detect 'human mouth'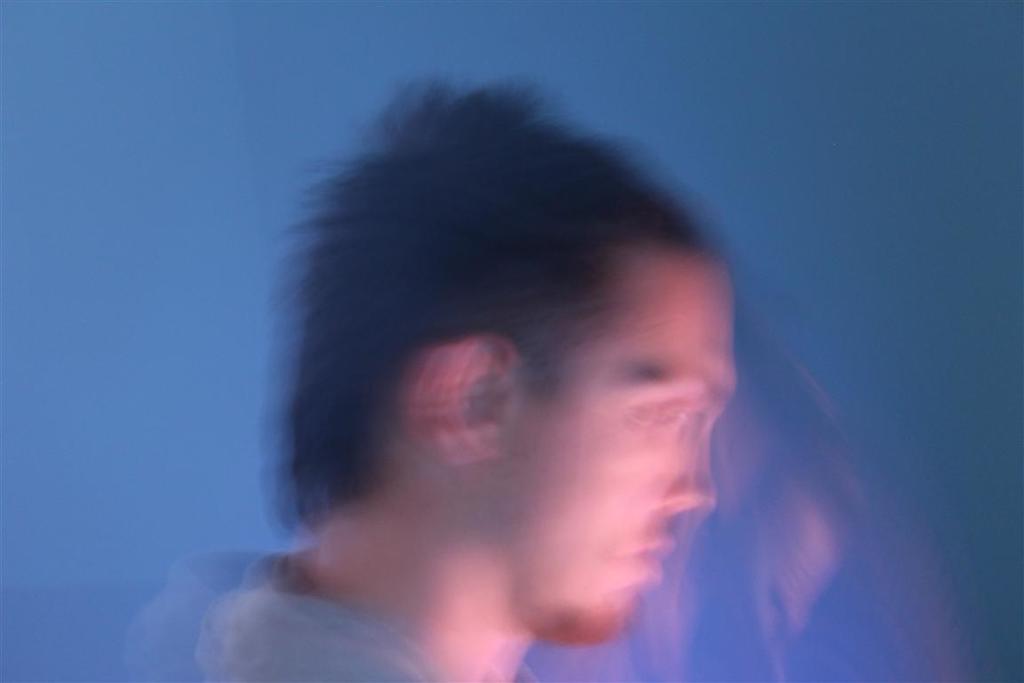
[642,542,680,583]
